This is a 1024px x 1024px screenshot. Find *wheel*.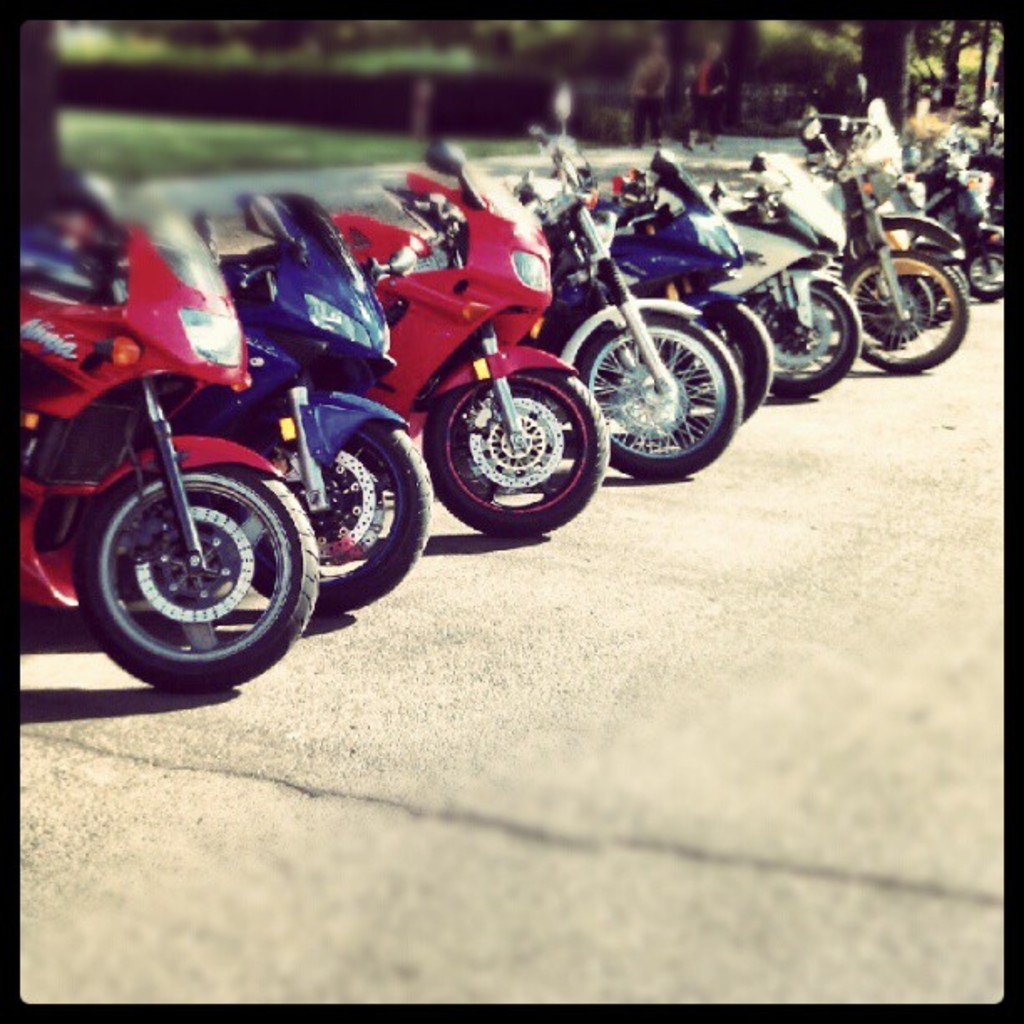
Bounding box: box(55, 435, 305, 671).
